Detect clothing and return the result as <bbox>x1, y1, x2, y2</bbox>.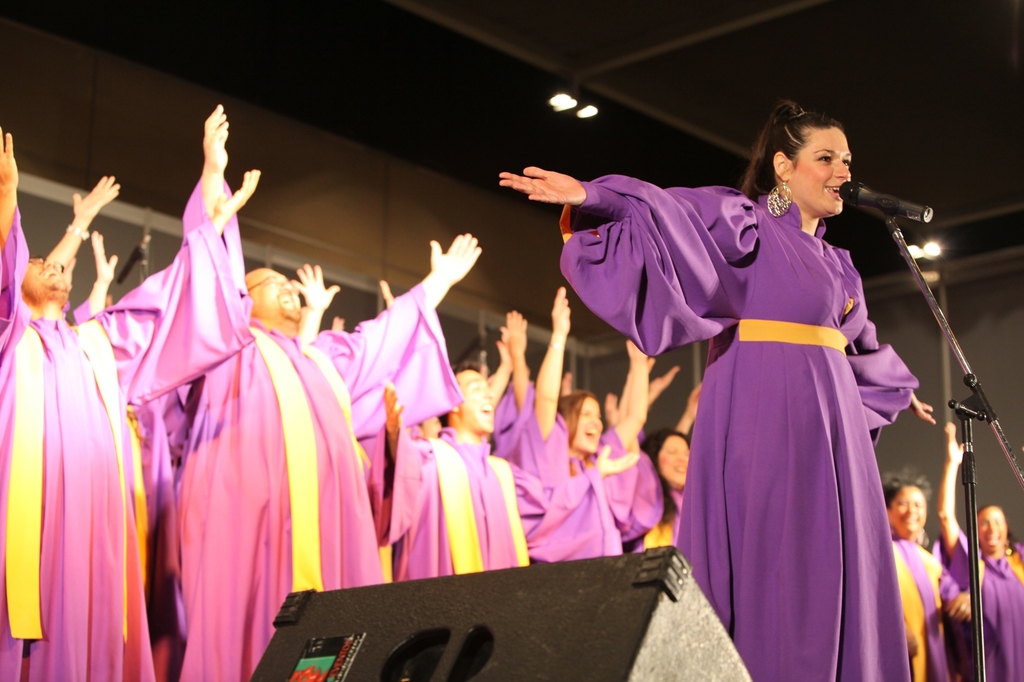
<bbox>894, 528, 959, 681</bbox>.
